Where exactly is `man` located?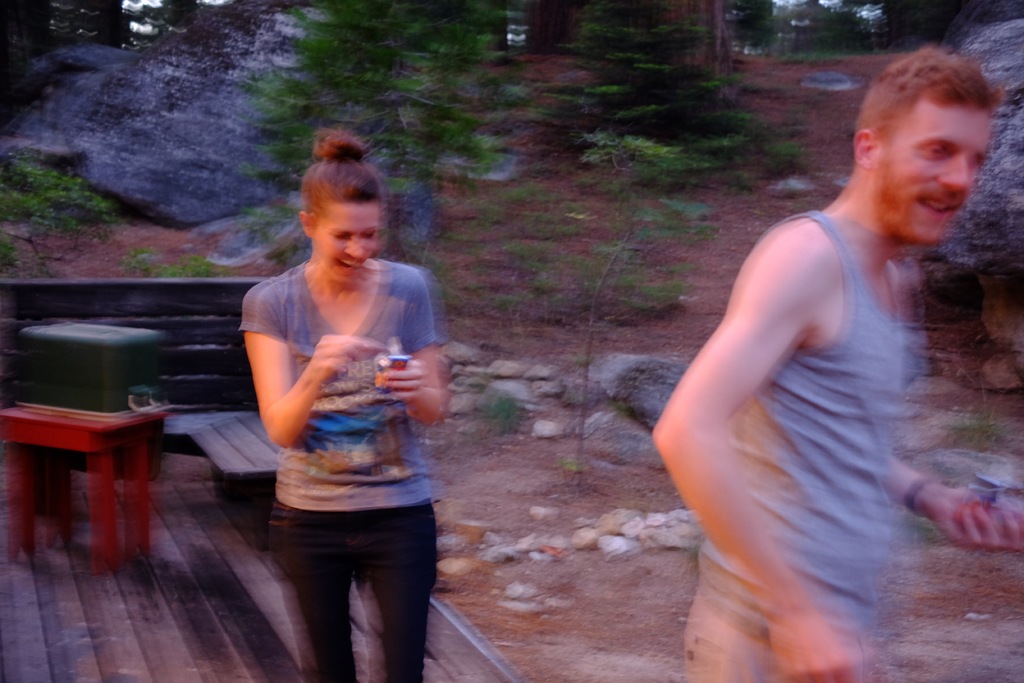
Its bounding box is bbox(650, 45, 1023, 682).
